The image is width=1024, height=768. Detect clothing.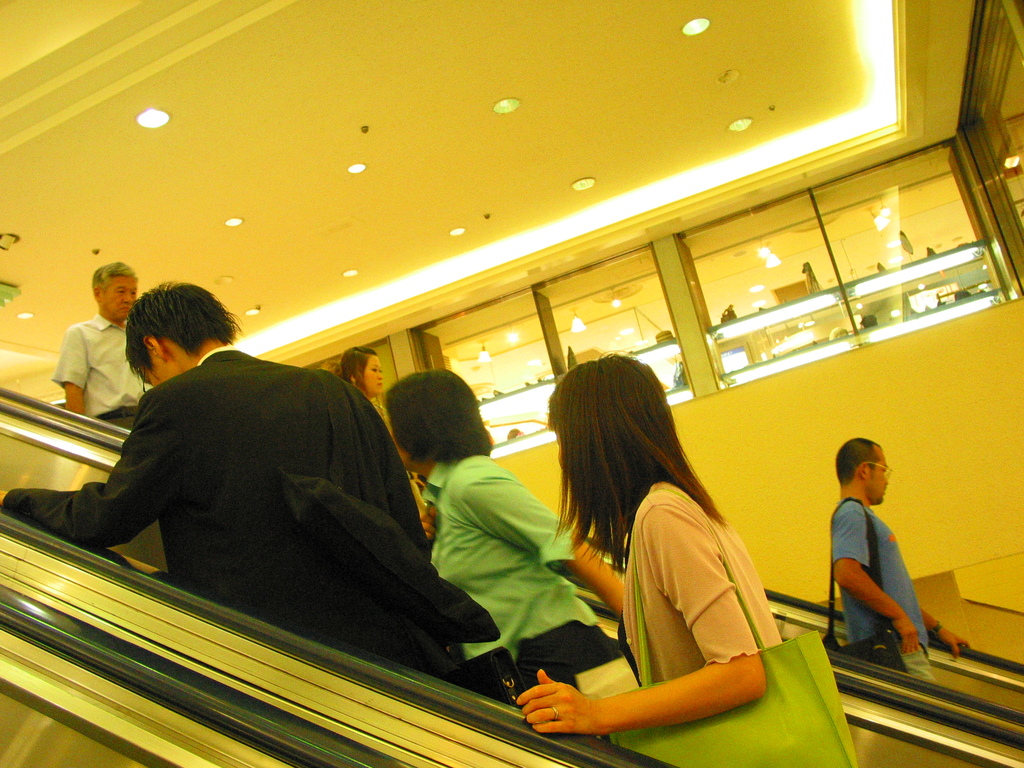
Detection: box=[56, 315, 154, 435].
